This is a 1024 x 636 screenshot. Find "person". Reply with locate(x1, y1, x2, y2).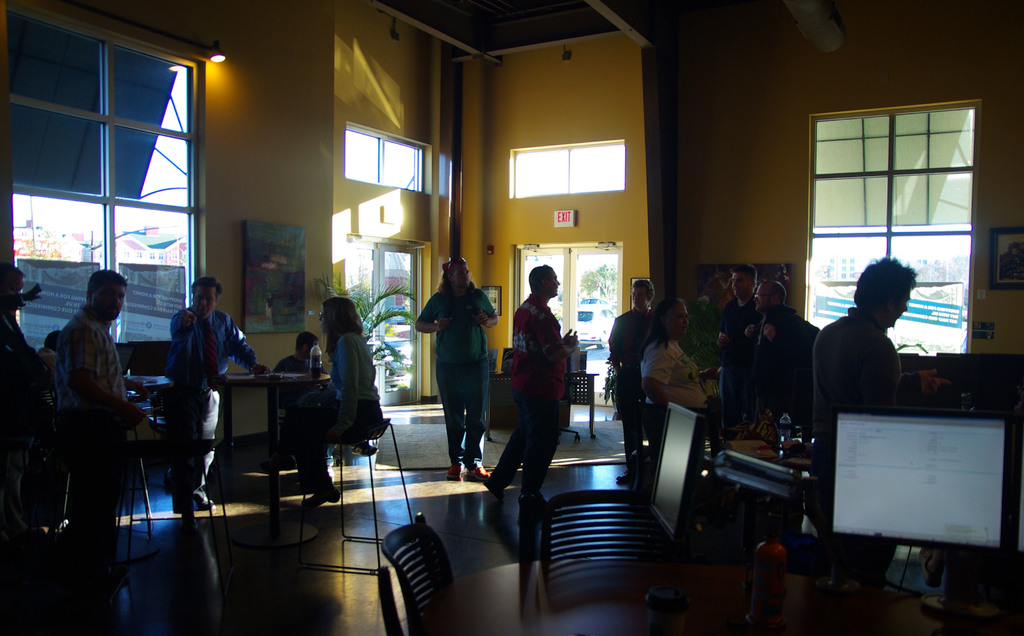
locate(609, 281, 659, 486).
